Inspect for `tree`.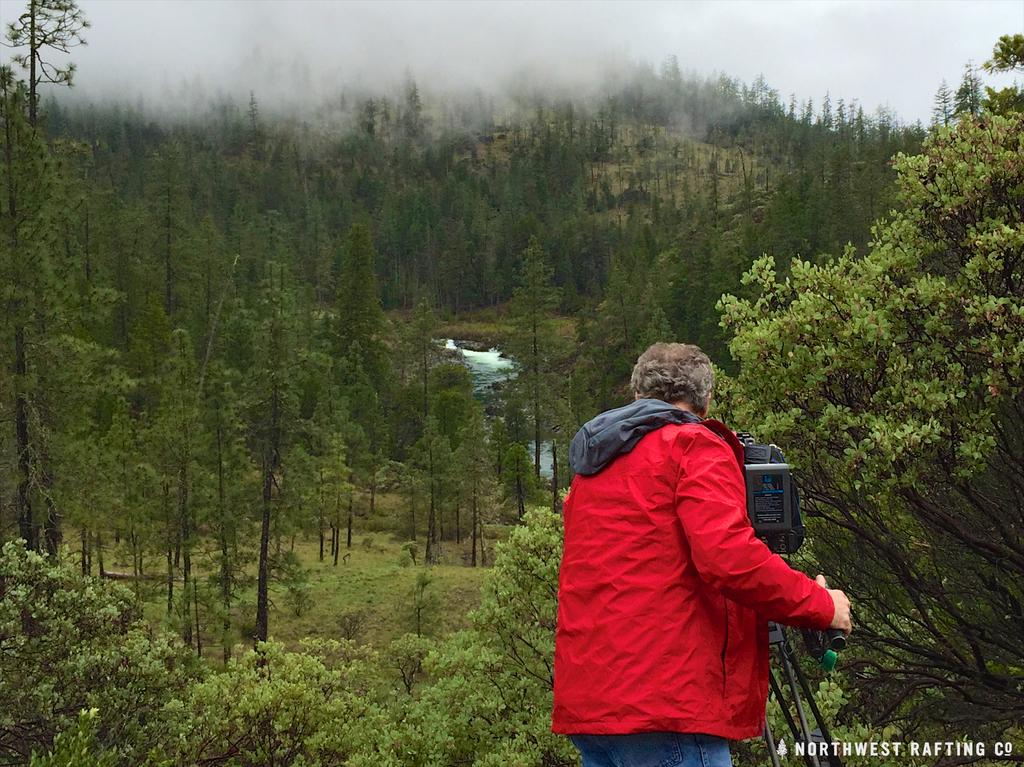
Inspection: bbox=(456, 399, 497, 572).
